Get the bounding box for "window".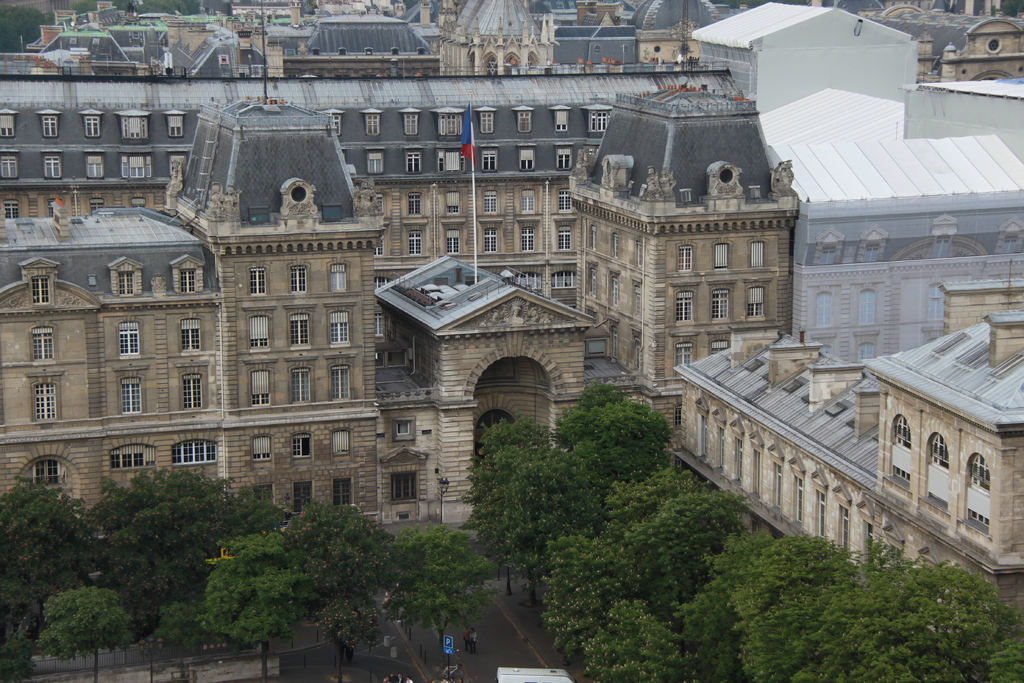
[181,320,200,351].
